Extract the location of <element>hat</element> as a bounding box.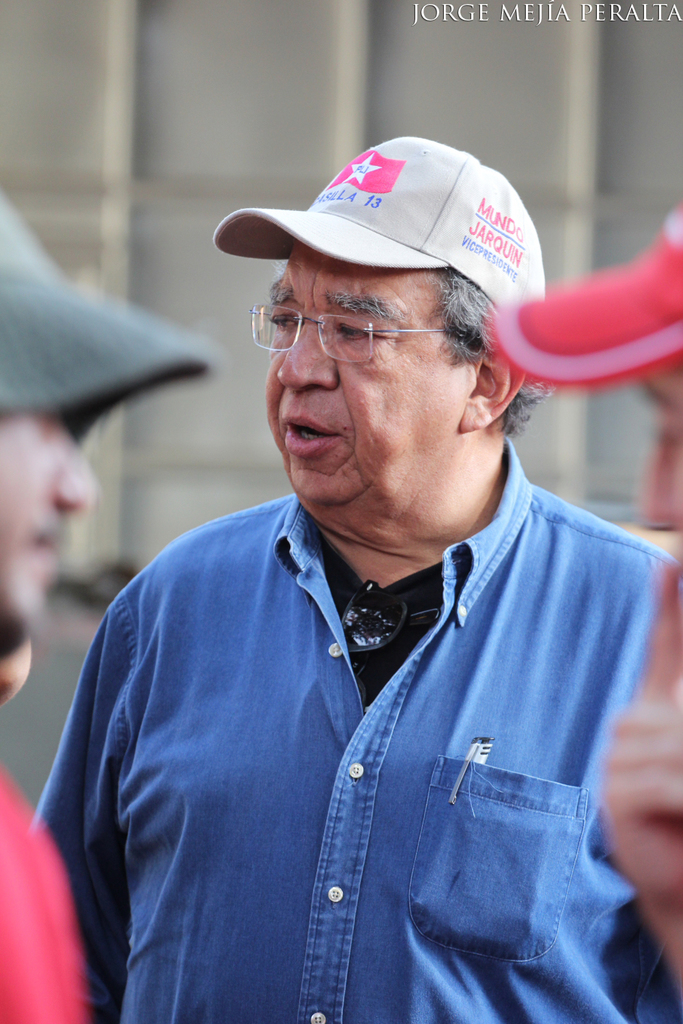
box(0, 182, 226, 410).
